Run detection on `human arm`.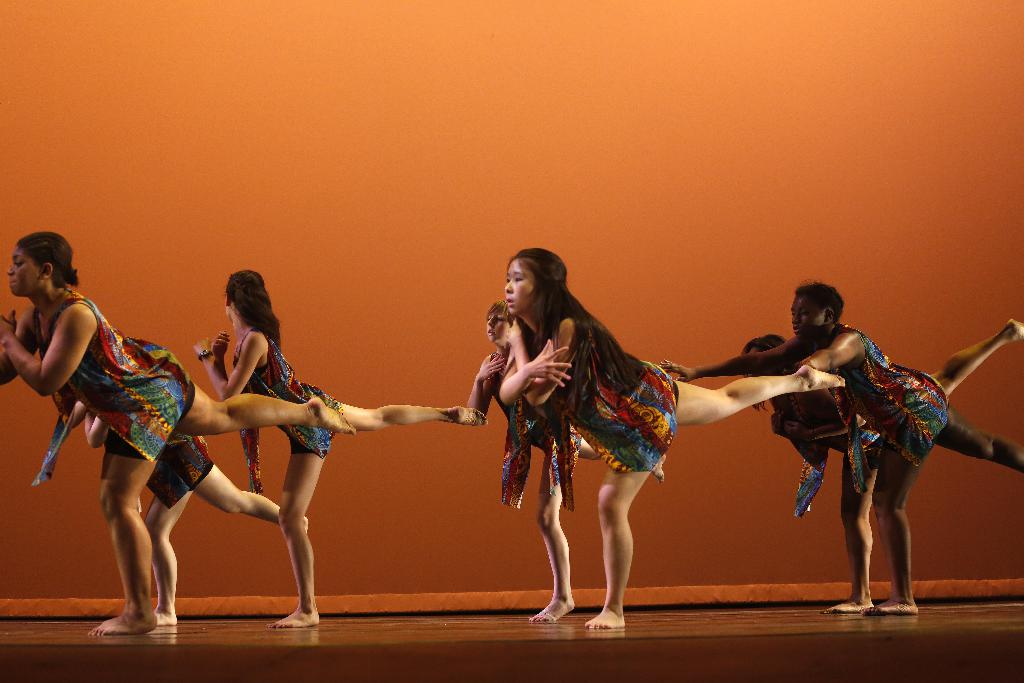
Result: l=0, t=304, r=102, b=393.
